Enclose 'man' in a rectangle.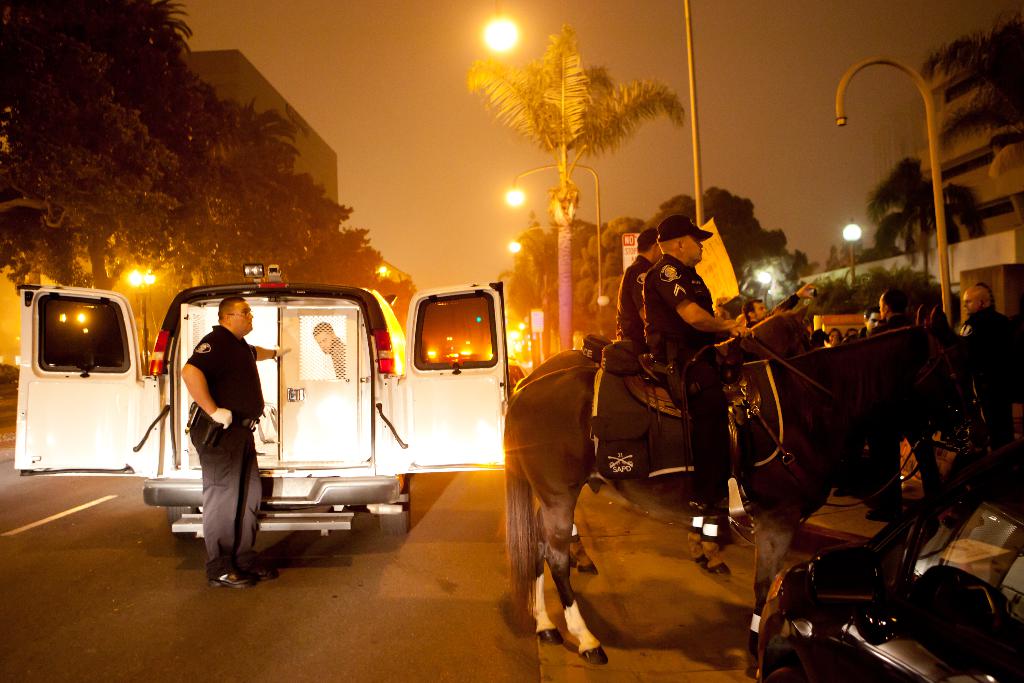
locate(312, 322, 346, 377).
